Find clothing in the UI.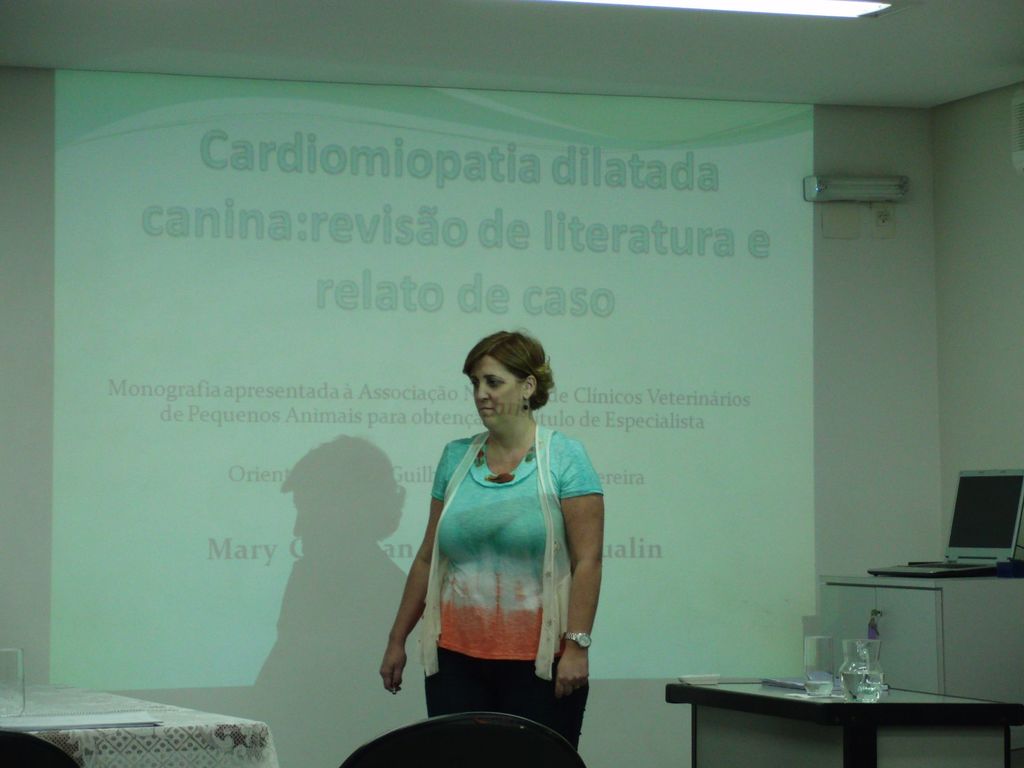
UI element at left=410, top=427, right=593, bottom=714.
